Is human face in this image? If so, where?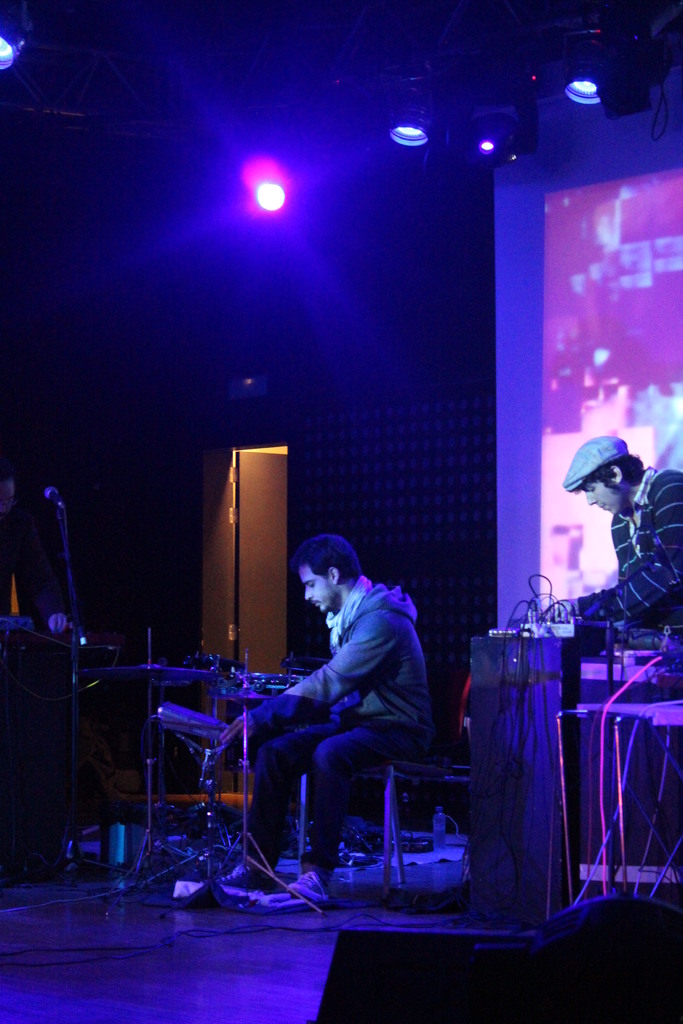
Yes, at [left=588, top=484, right=620, bottom=512].
